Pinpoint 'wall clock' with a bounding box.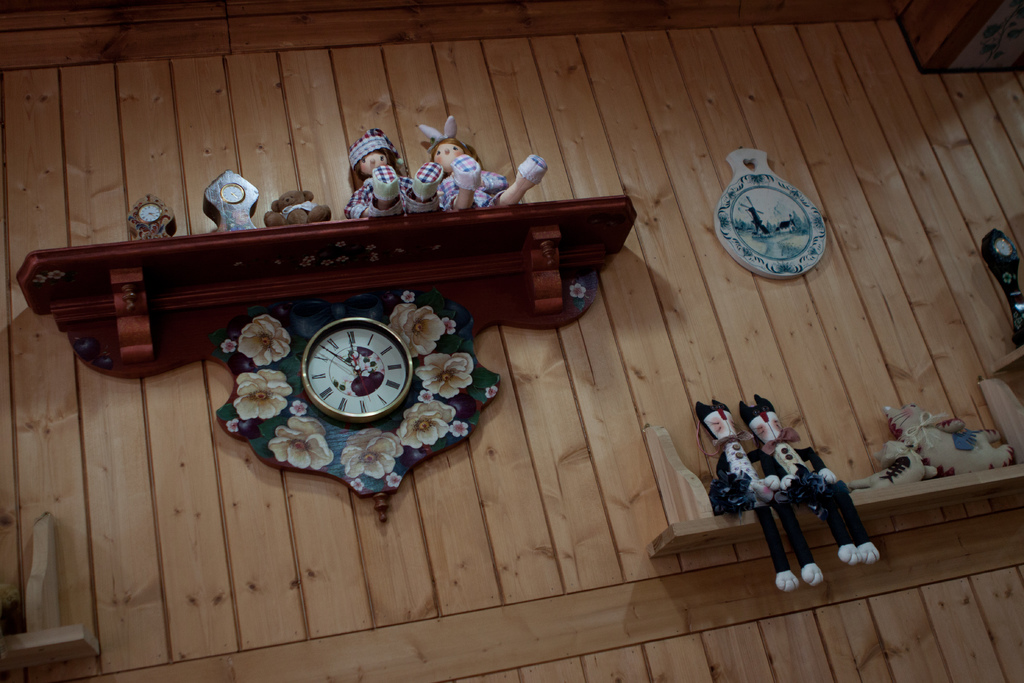
Rect(303, 336, 404, 409).
